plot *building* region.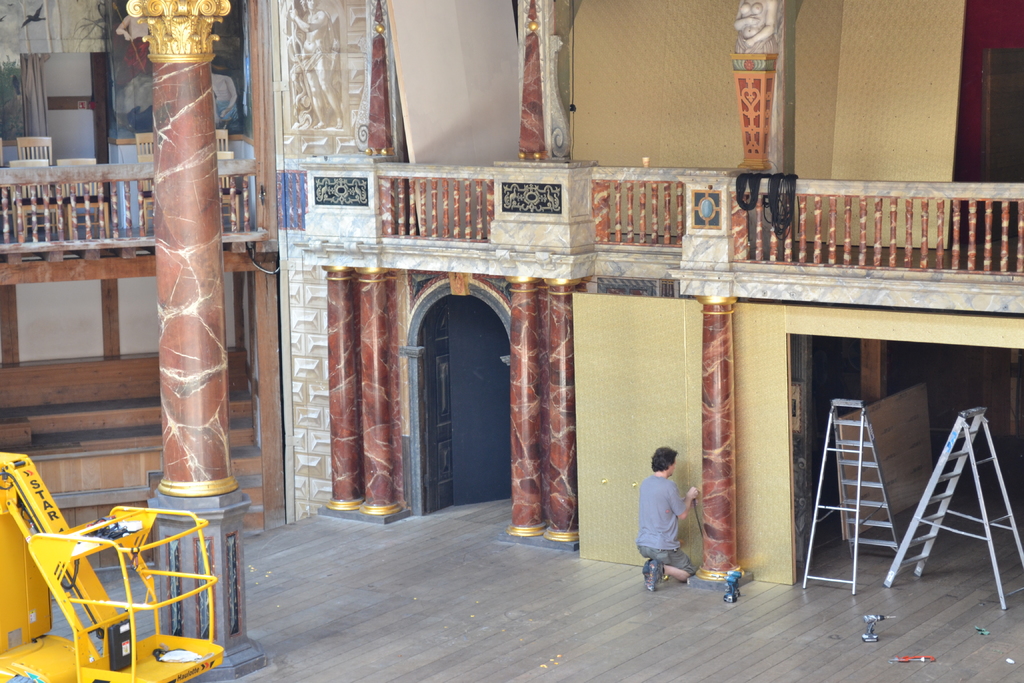
Plotted at rect(0, 0, 1023, 682).
